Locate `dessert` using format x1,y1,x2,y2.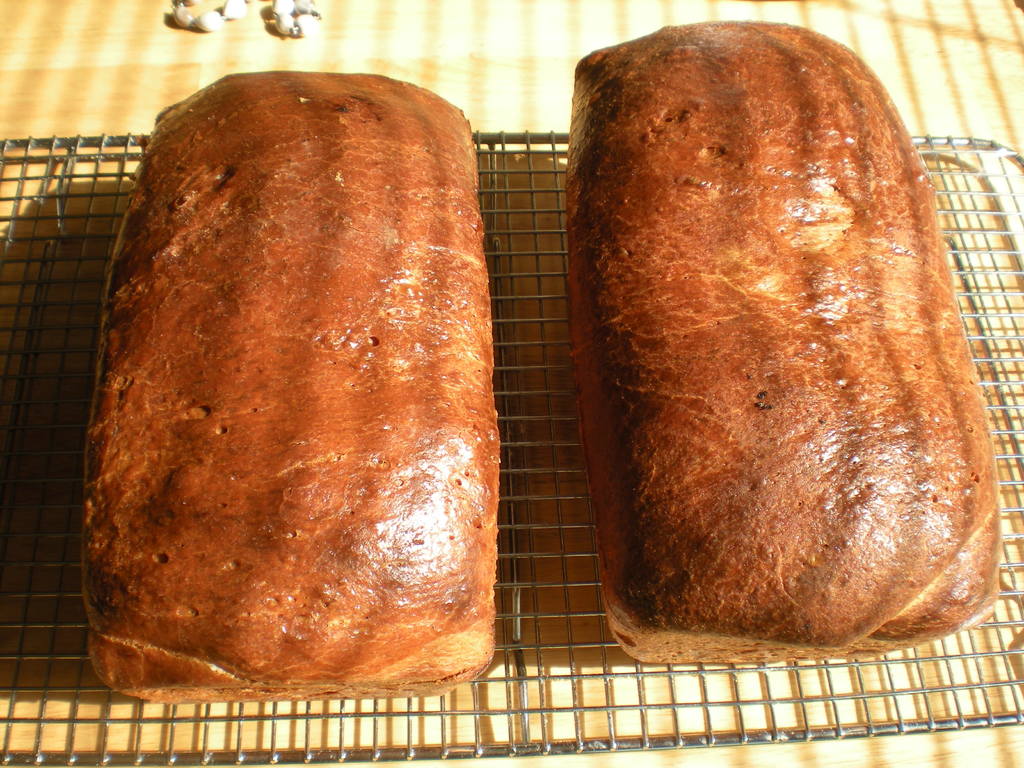
82,70,500,707.
